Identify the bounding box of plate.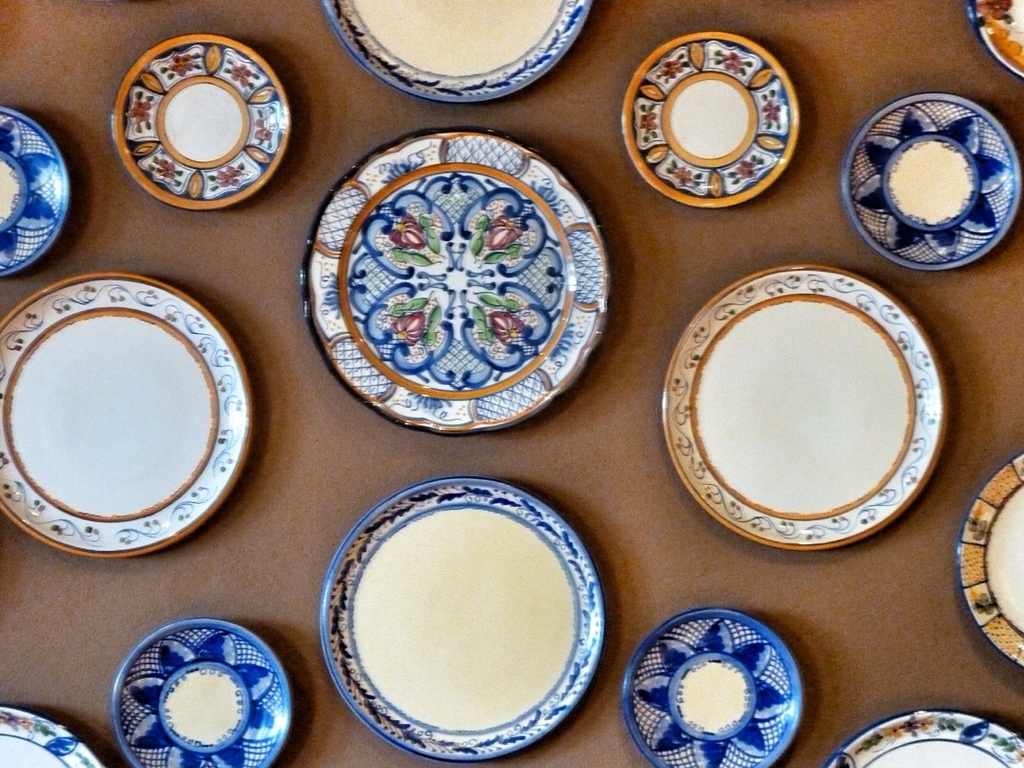
region(0, 105, 71, 276).
